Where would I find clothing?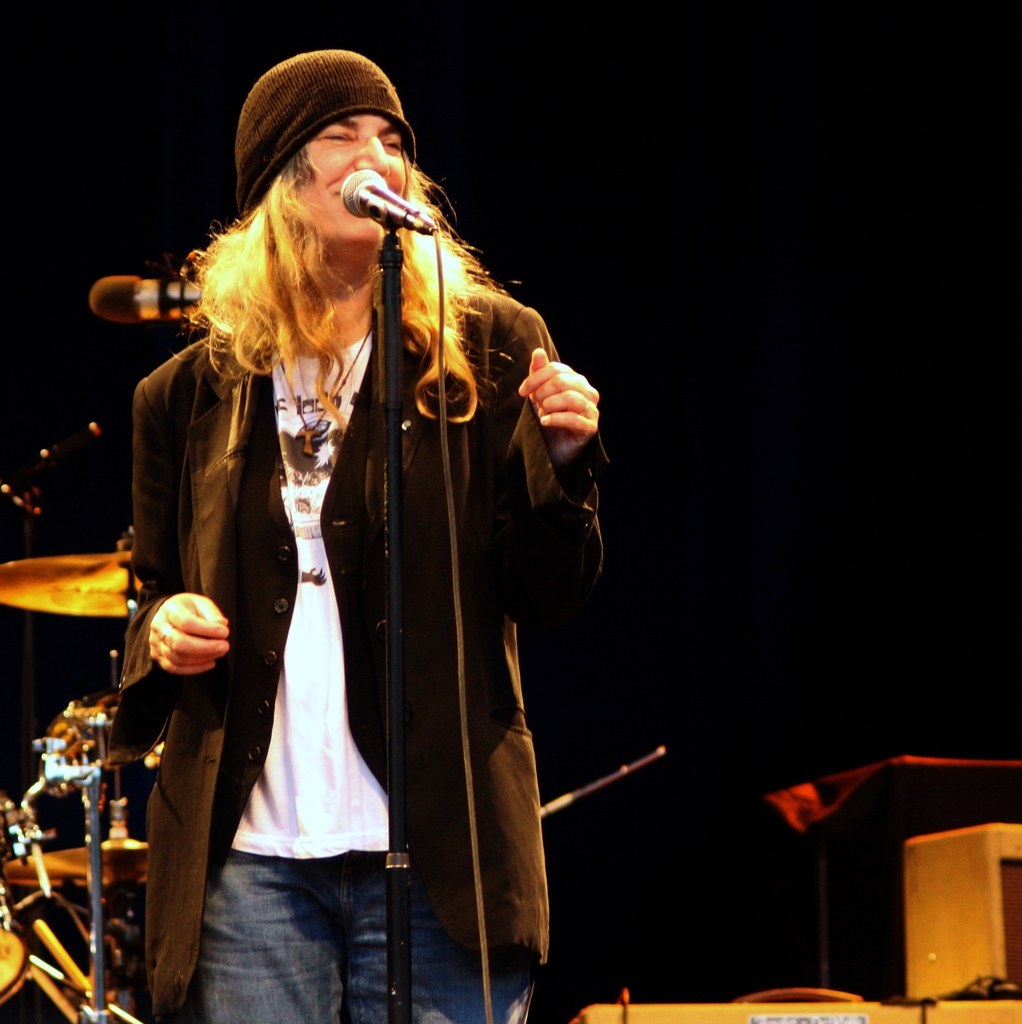
At 111:281:606:1023.
